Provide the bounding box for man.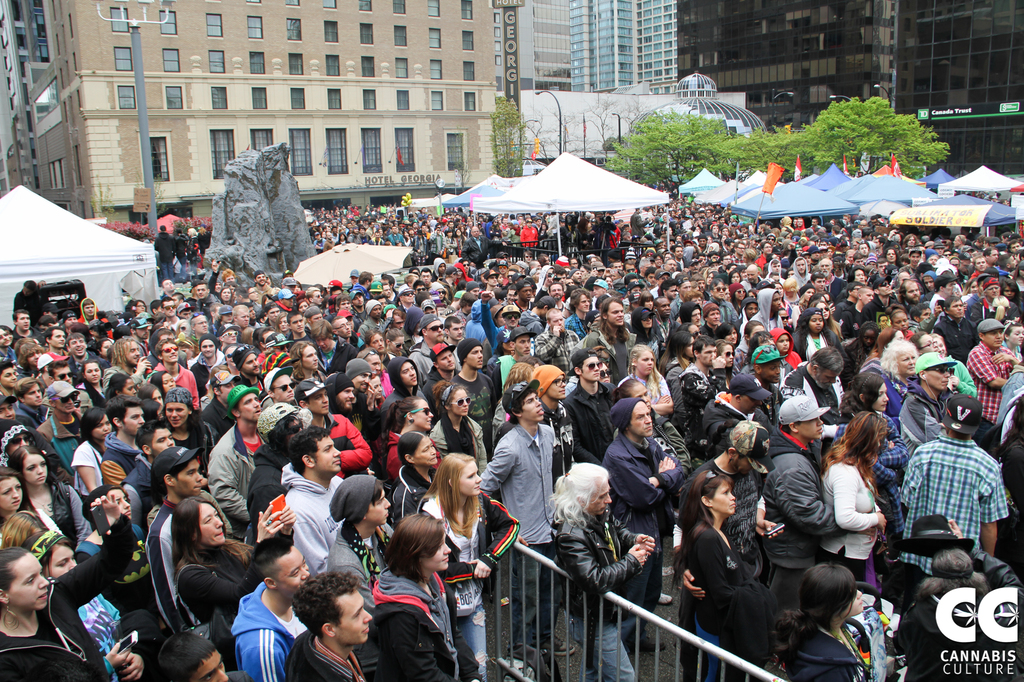
x1=544 y1=264 x2=556 y2=274.
